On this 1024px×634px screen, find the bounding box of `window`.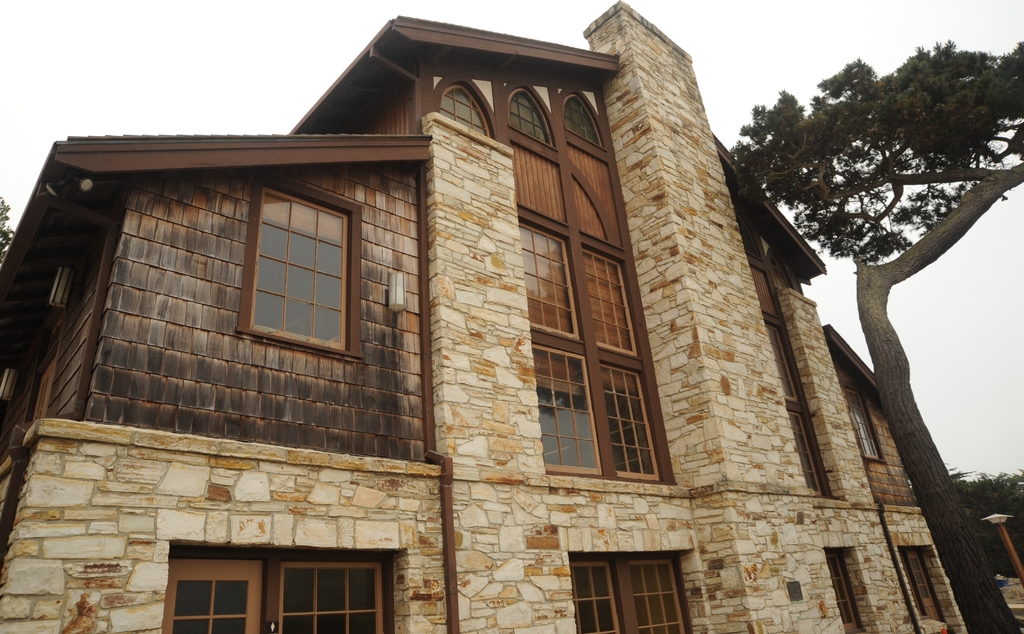
Bounding box: [506,91,554,142].
